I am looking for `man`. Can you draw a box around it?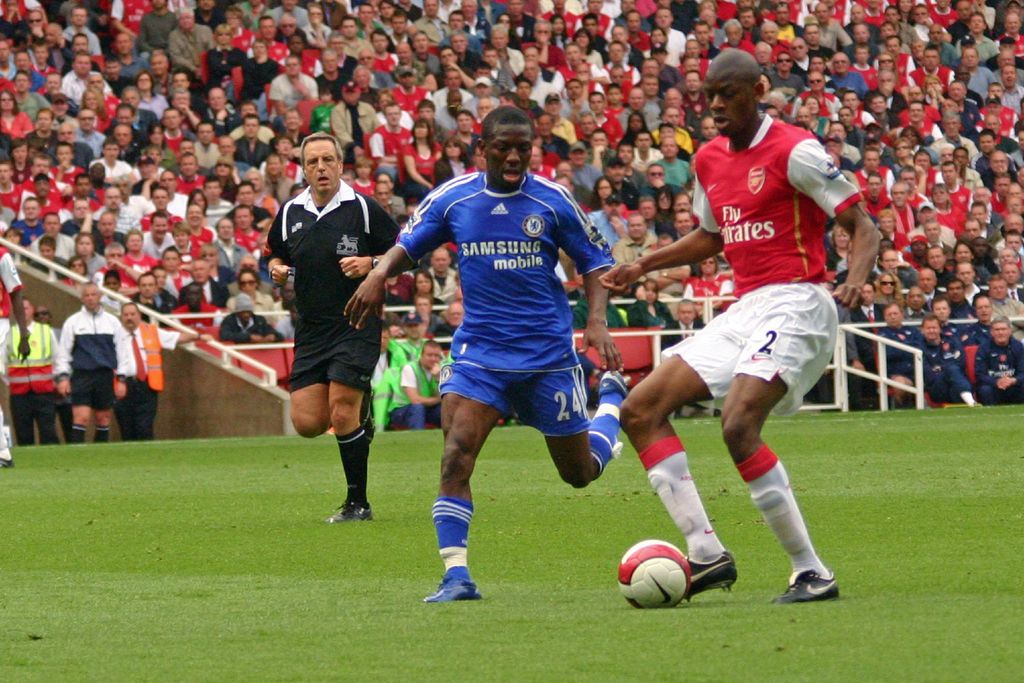
Sure, the bounding box is l=105, t=101, r=152, b=149.
